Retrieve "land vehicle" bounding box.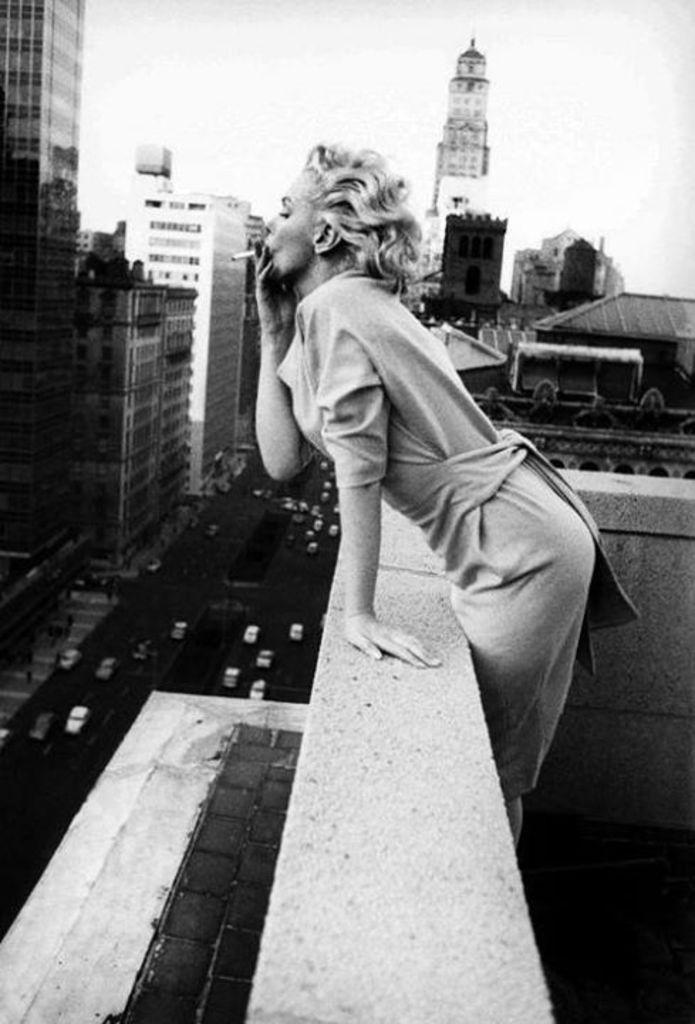
Bounding box: (x1=220, y1=664, x2=244, y2=691).
